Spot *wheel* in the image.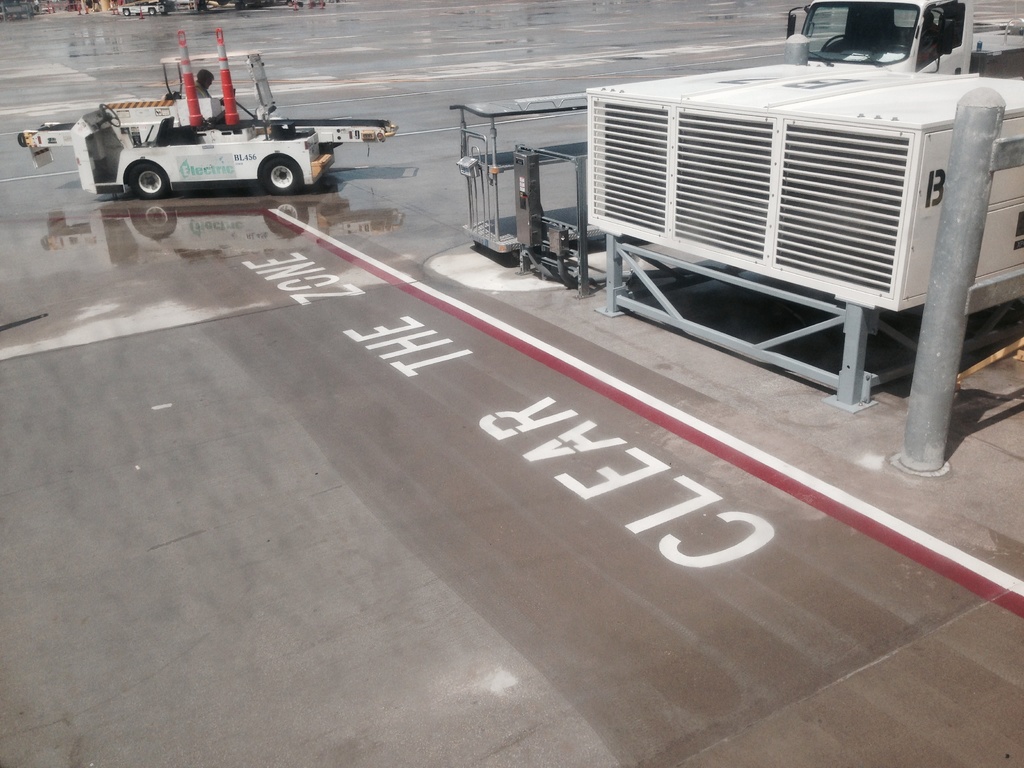
*wheel* found at (left=260, top=157, right=303, bottom=197).
